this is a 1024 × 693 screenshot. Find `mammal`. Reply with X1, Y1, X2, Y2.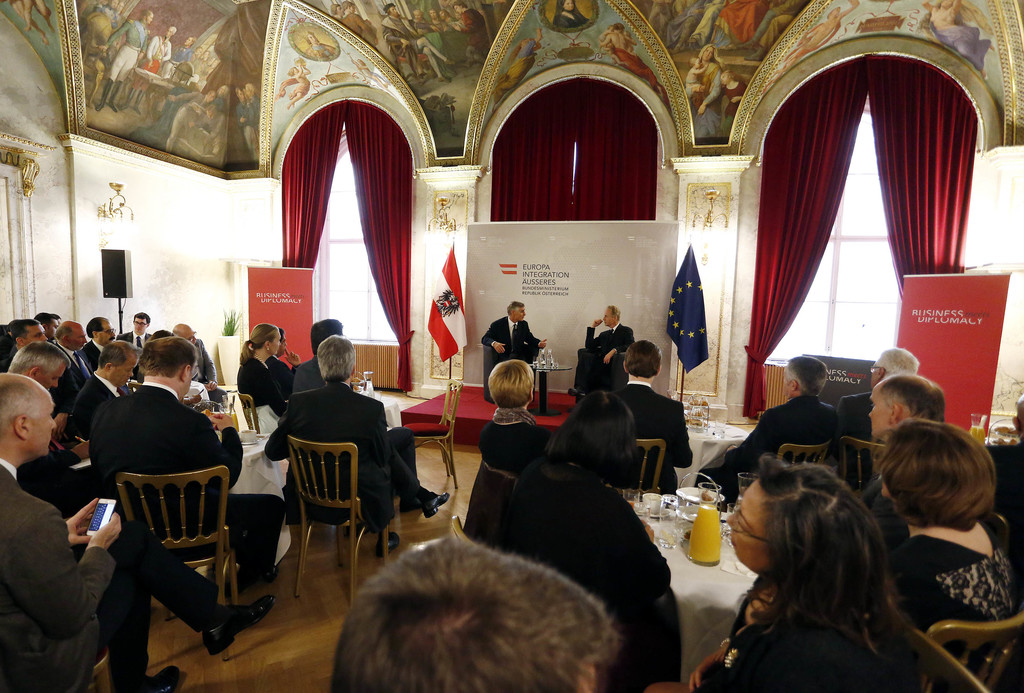
291, 314, 345, 393.
